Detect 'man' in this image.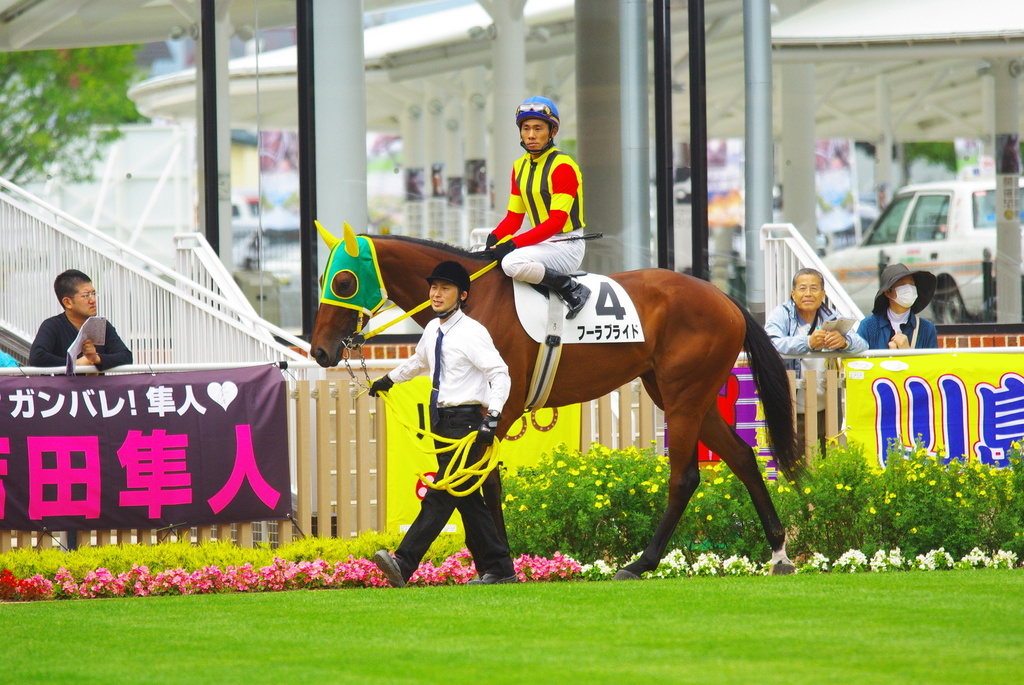
Detection: x1=368 y1=263 x2=509 y2=584.
